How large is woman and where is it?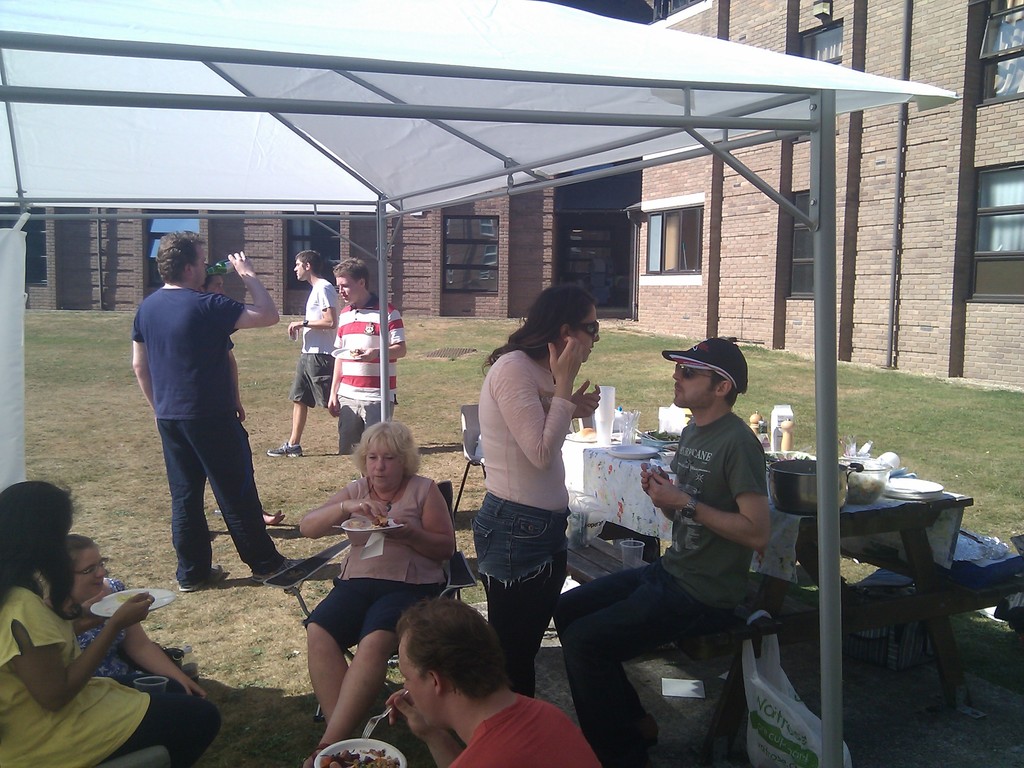
Bounding box: box=[0, 481, 223, 767].
